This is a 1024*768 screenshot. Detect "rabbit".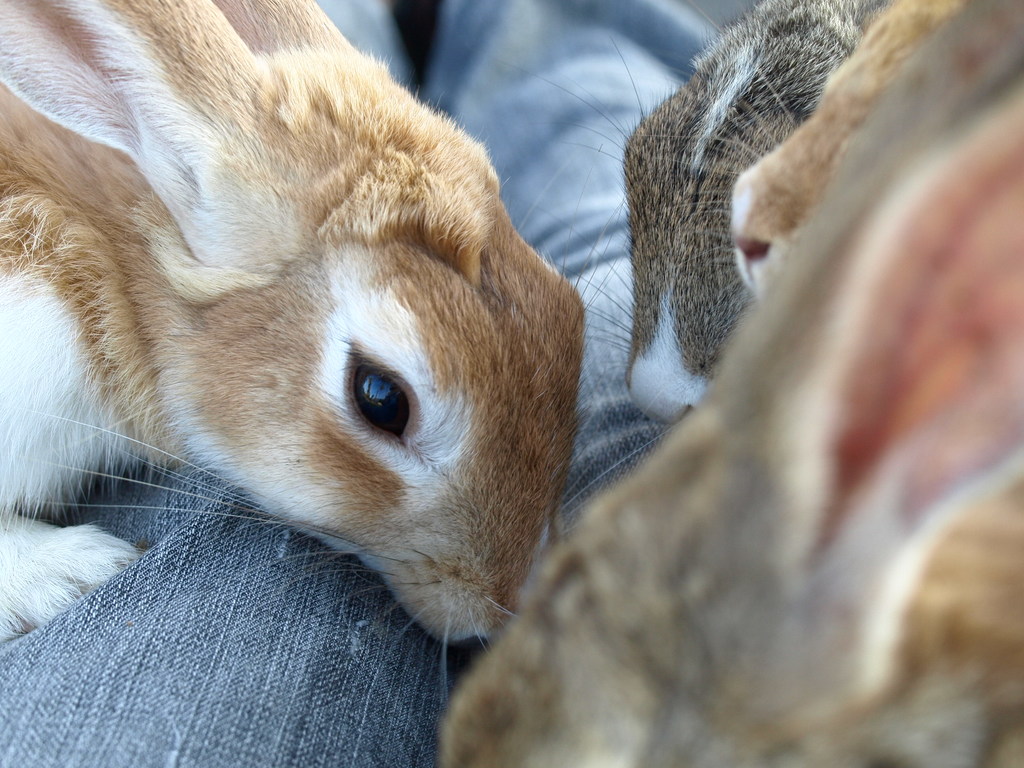
(left=504, top=0, right=895, bottom=423).
